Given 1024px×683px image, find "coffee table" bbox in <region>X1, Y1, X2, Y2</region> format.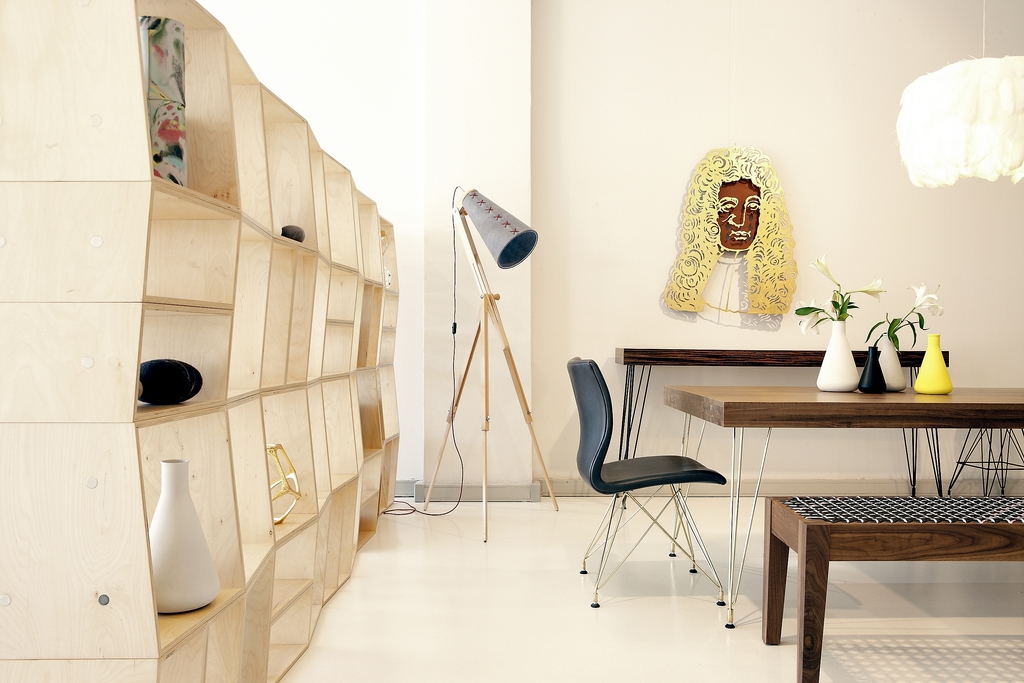
<region>669, 386, 1023, 633</region>.
